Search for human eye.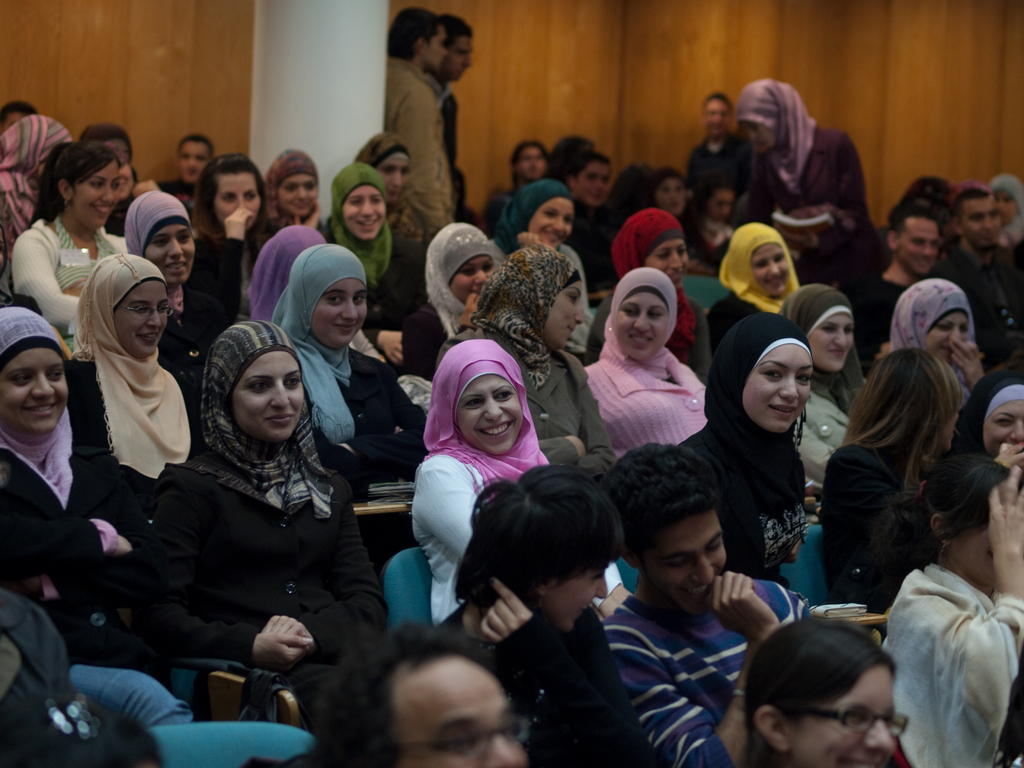
Found at left=49, top=367, right=65, bottom=383.
